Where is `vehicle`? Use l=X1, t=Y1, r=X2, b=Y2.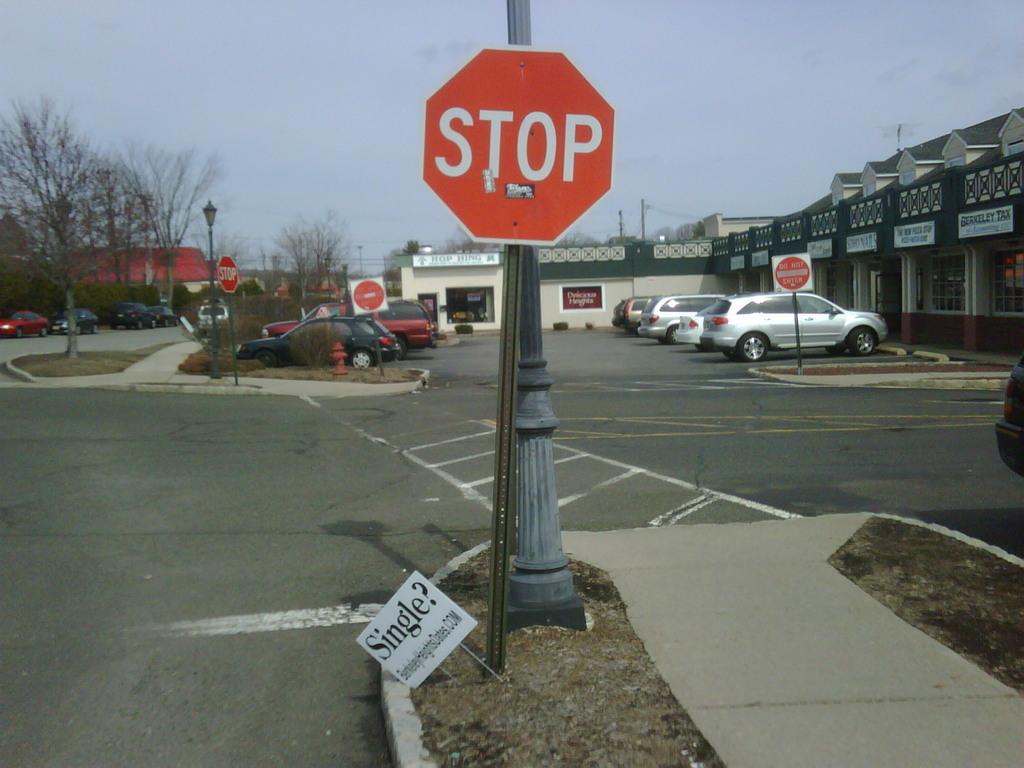
l=153, t=304, r=186, b=331.
